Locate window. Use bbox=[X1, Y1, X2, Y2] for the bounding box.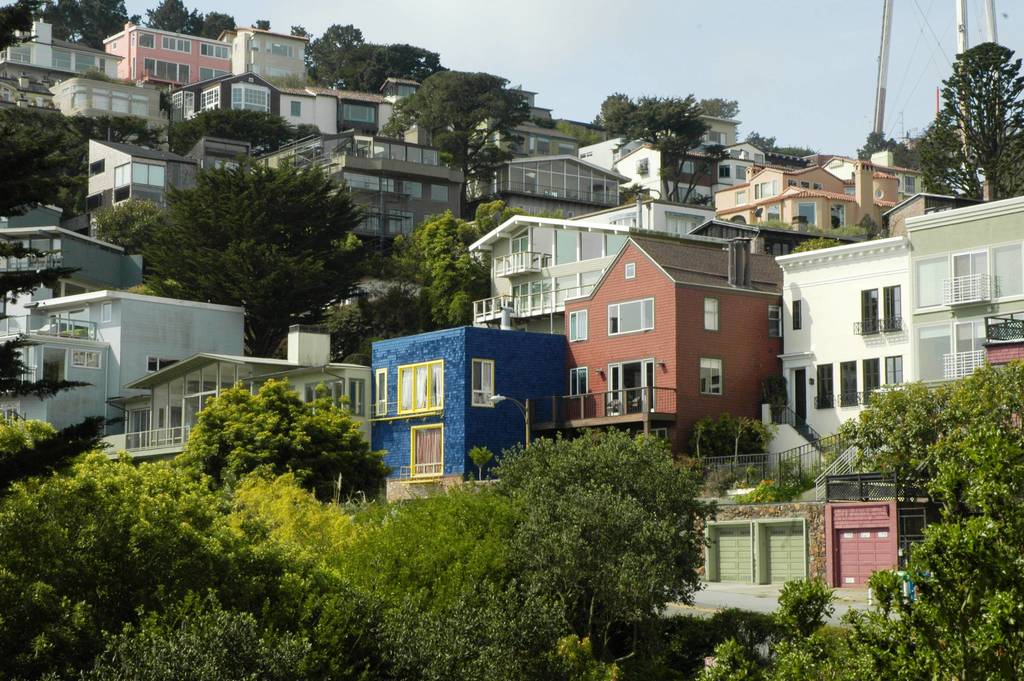
bbox=[817, 365, 833, 410].
